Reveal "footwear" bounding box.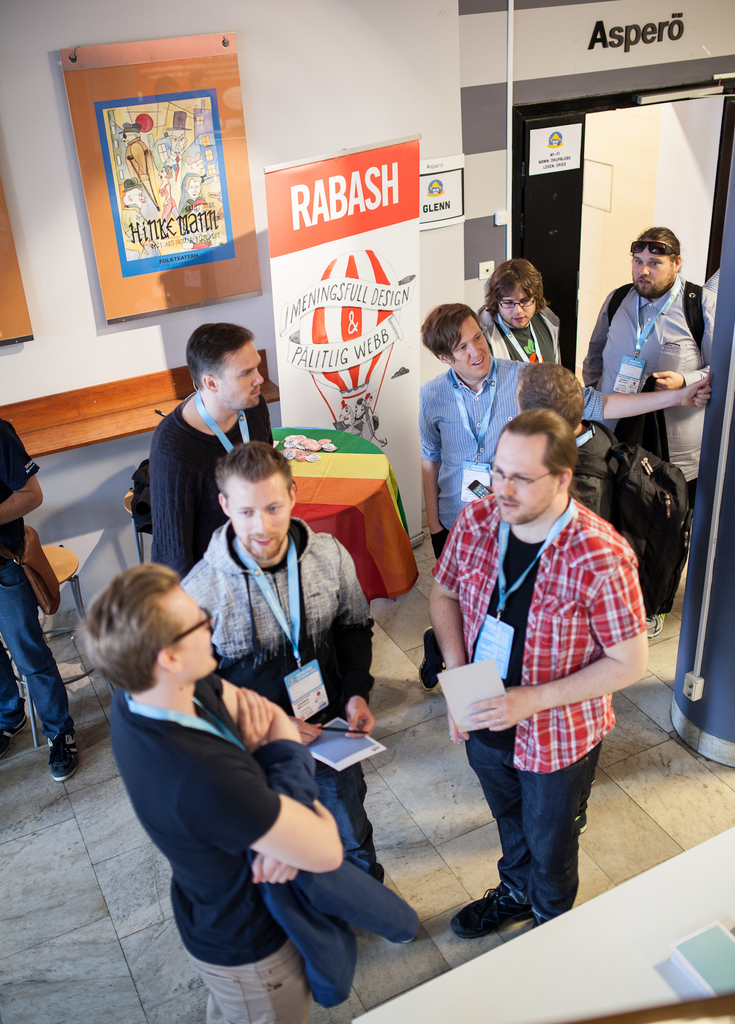
Revealed: bbox=[448, 883, 544, 941].
